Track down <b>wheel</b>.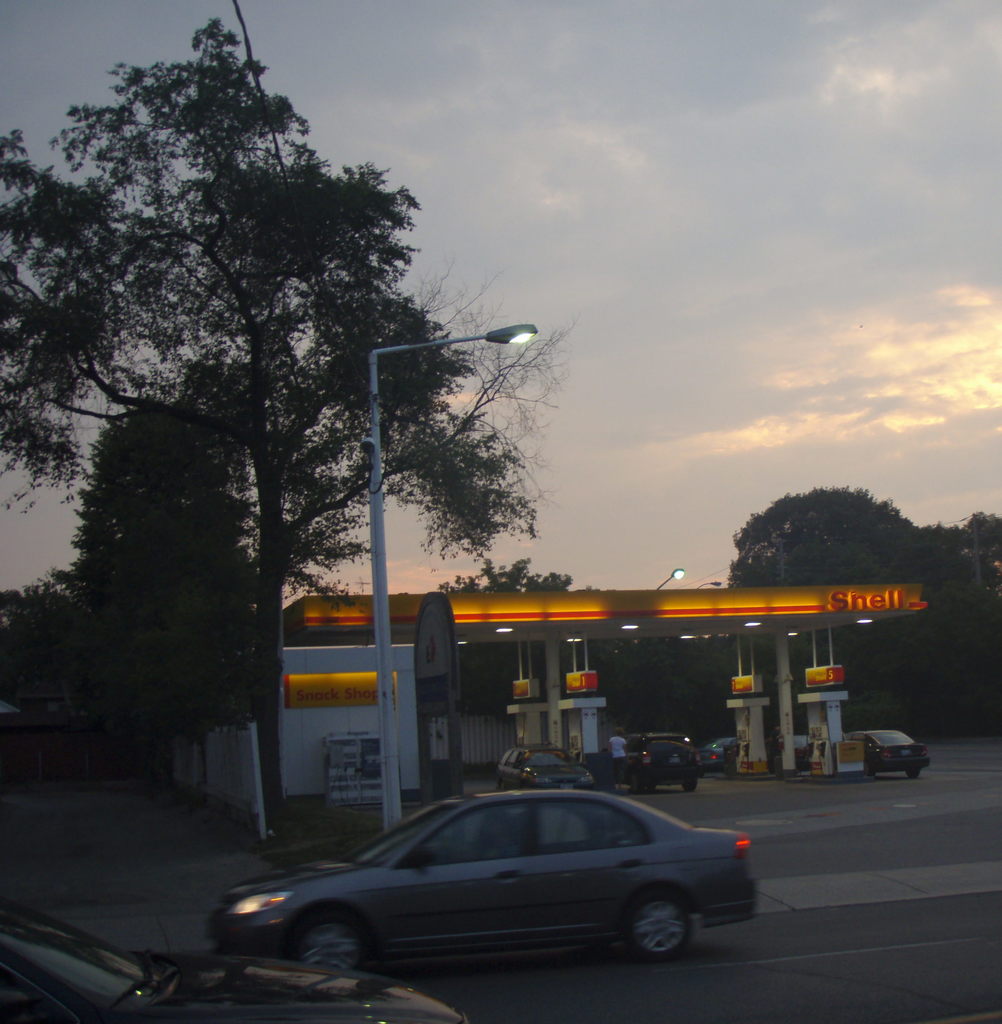
Tracked to <box>903,765,923,781</box>.
